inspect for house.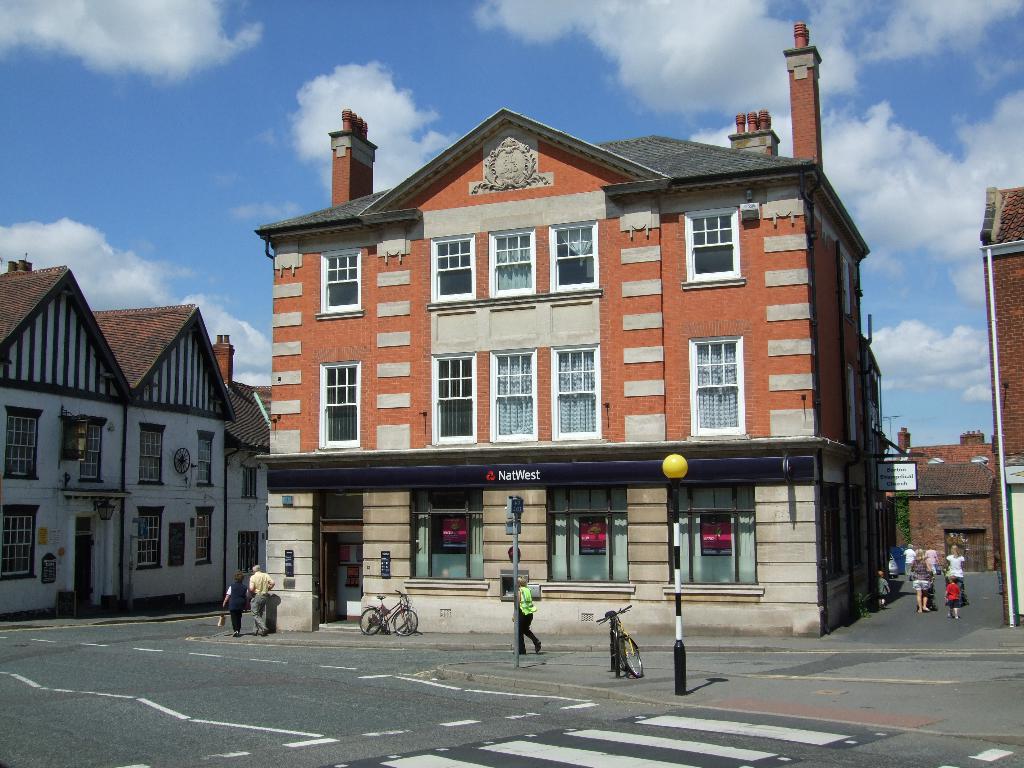
Inspection: 0, 252, 242, 630.
